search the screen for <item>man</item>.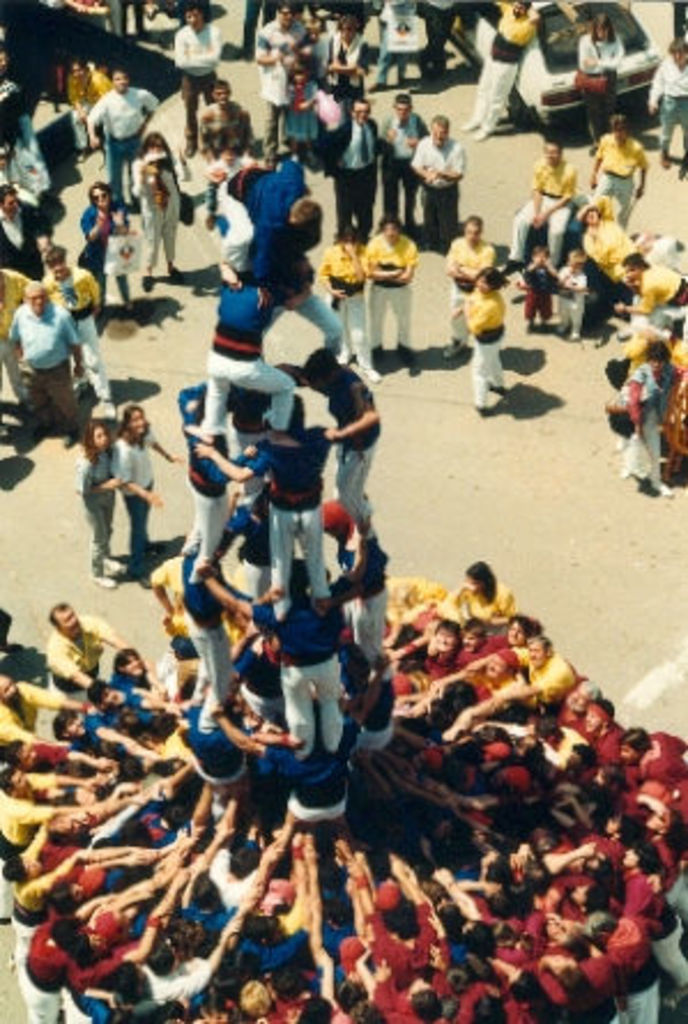
Found at 377:90:428:235.
